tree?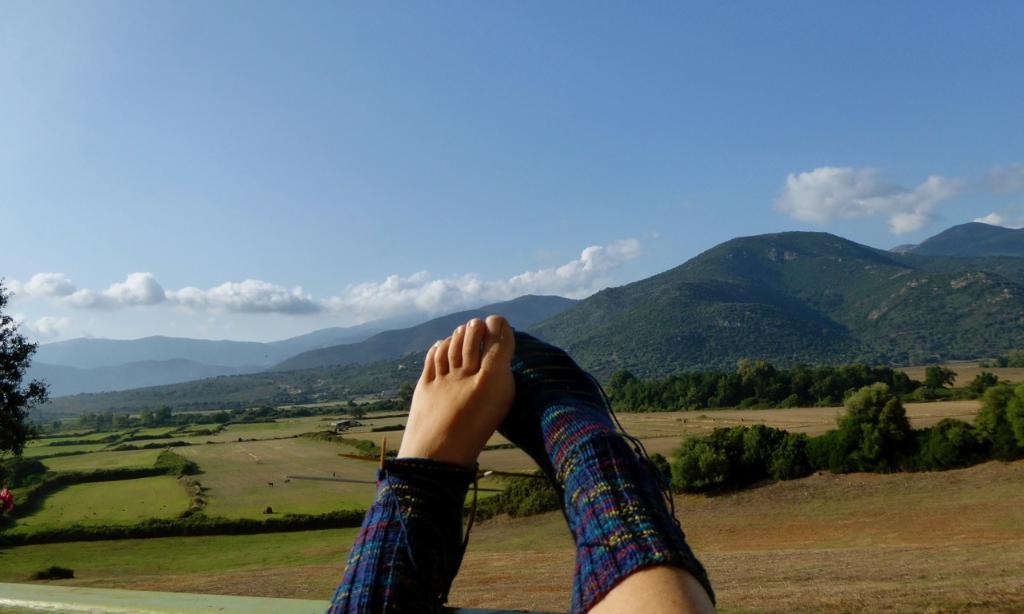
bbox=(0, 269, 50, 492)
